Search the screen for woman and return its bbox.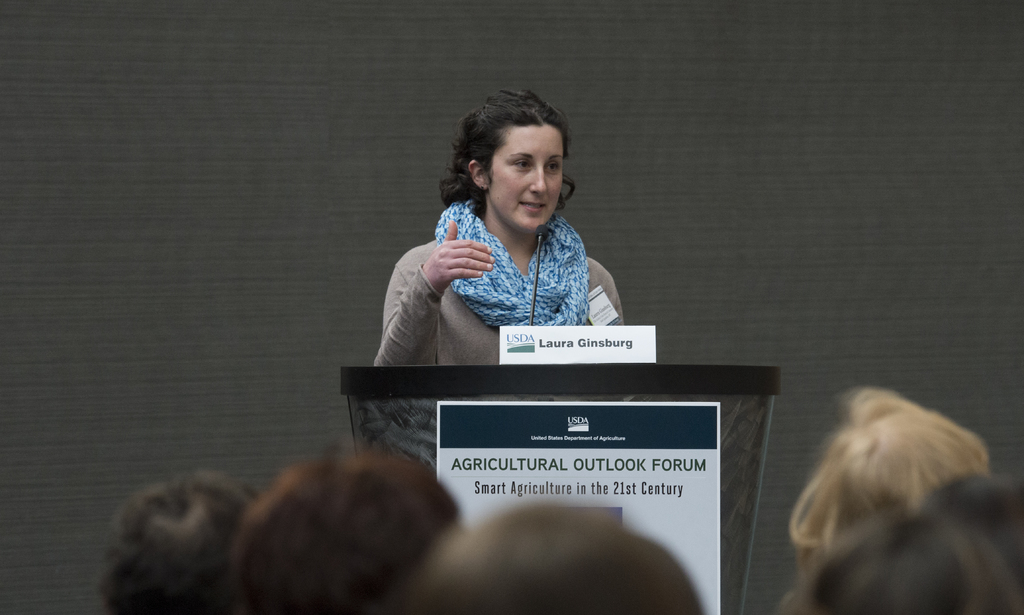
Found: bbox=(384, 88, 630, 382).
